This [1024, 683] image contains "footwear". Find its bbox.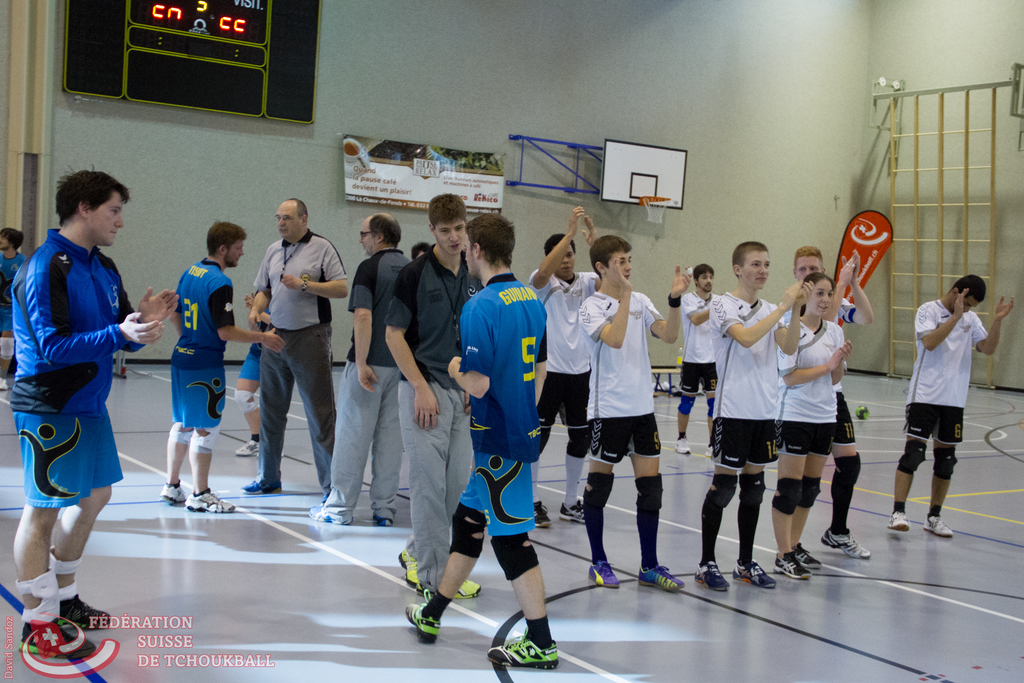
[886,513,917,533].
